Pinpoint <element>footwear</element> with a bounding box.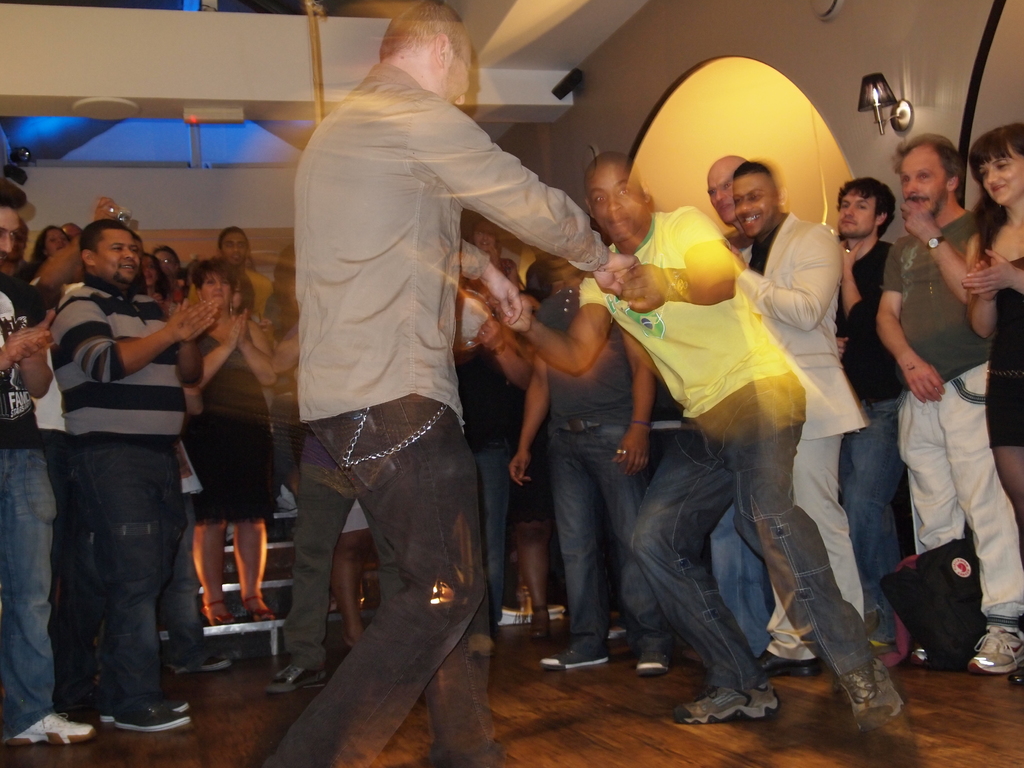
detection(536, 636, 609, 665).
